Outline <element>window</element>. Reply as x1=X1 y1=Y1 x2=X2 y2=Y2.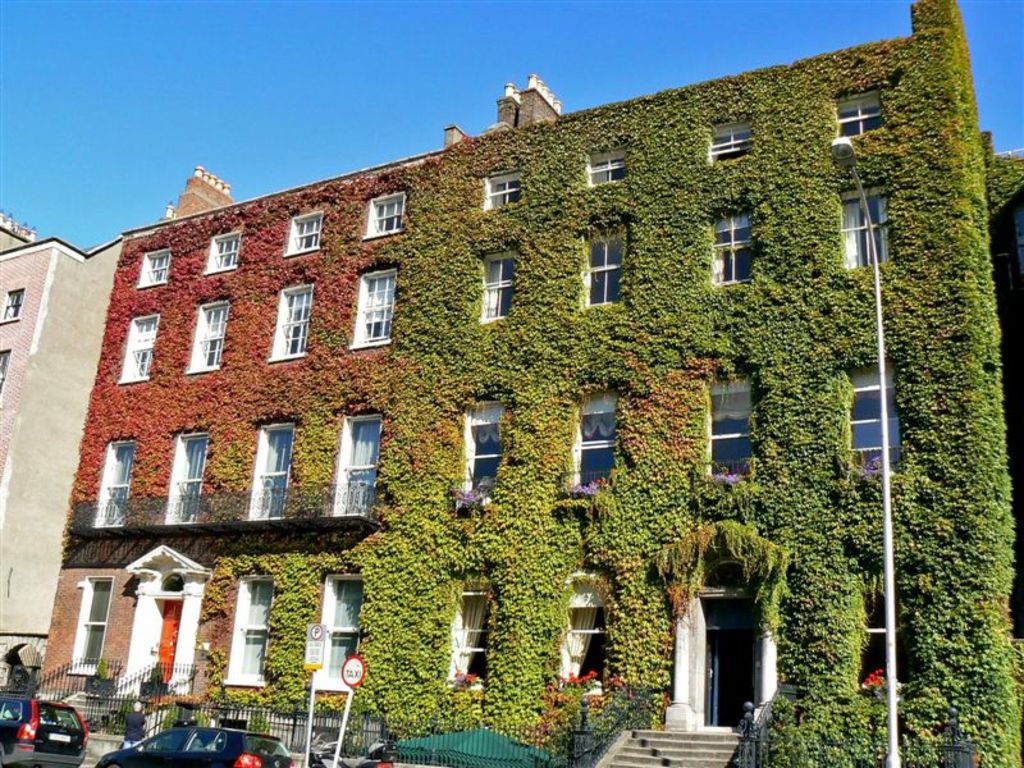
x1=165 y1=431 x2=200 y2=530.
